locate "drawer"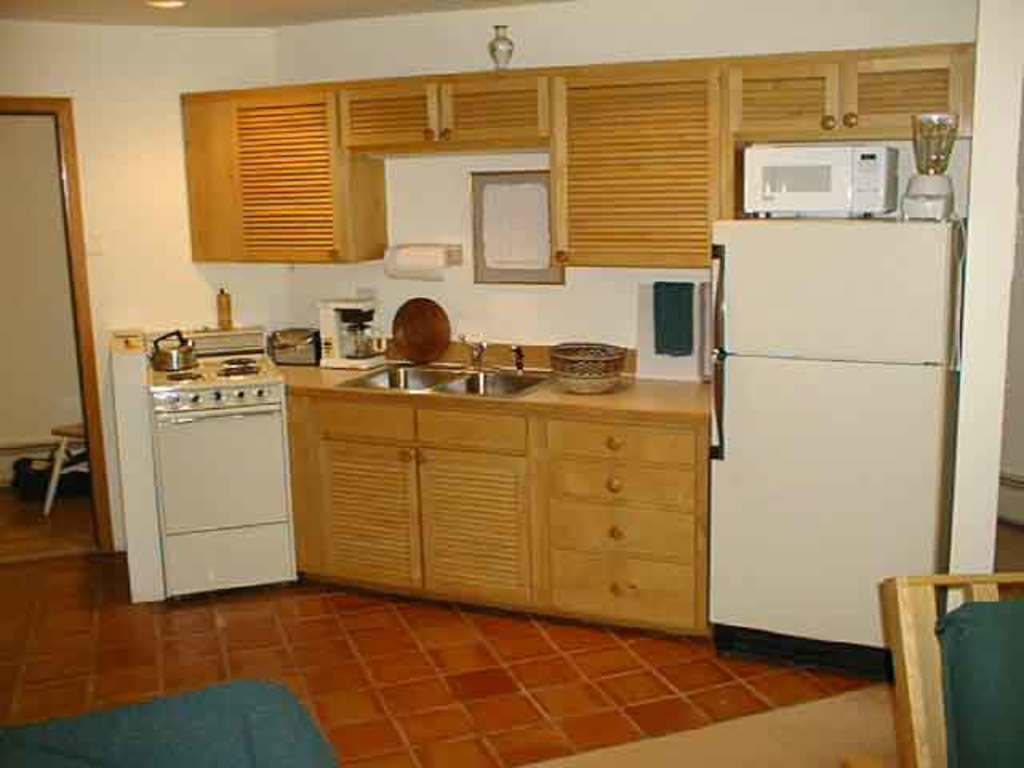
(542,419,693,466)
